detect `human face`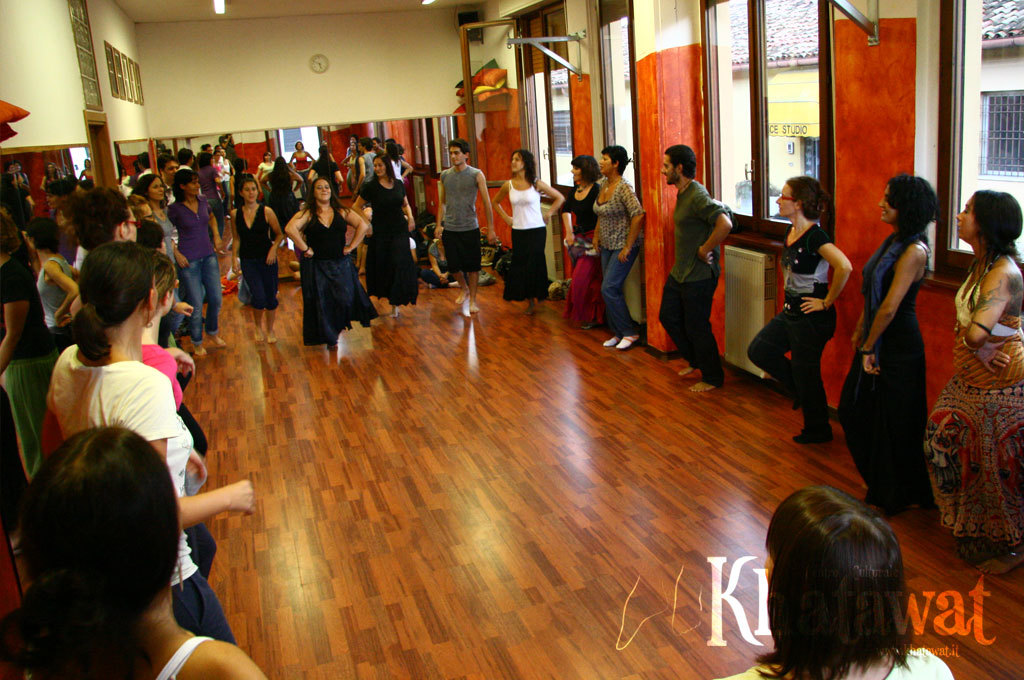
crop(372, 156, 388, 176)
